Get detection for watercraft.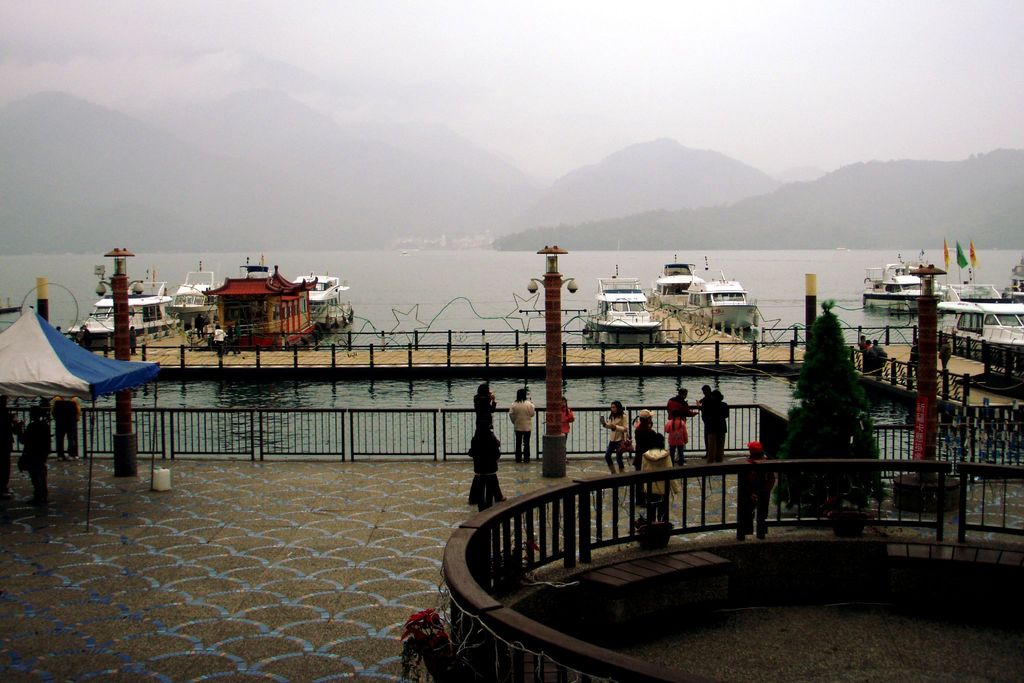
Detection: rect(170, 259, 223, 327).
